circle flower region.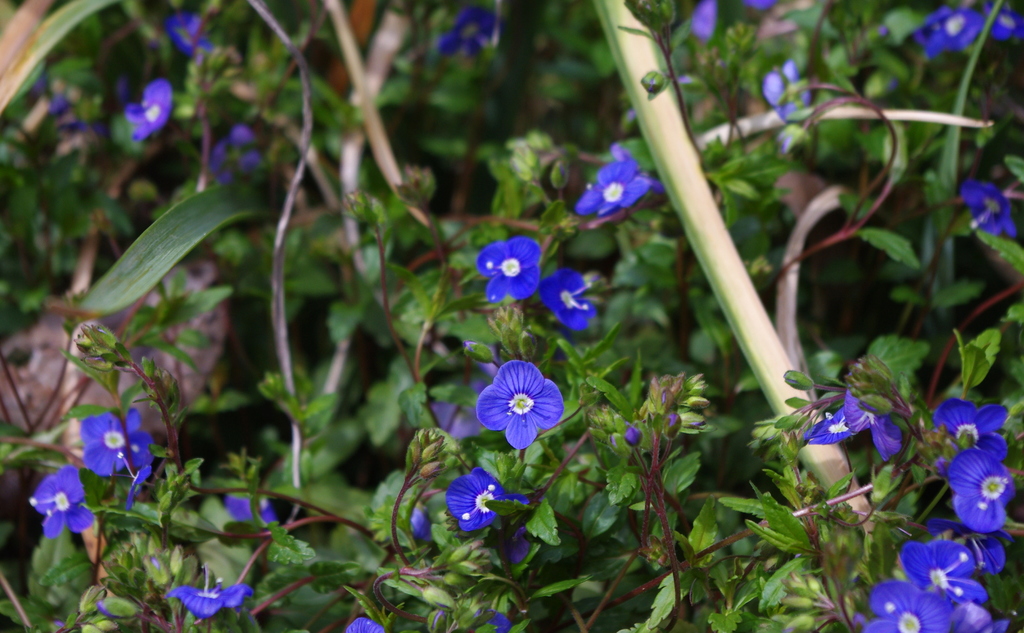
Region: region(899, 538, 982, 604).
